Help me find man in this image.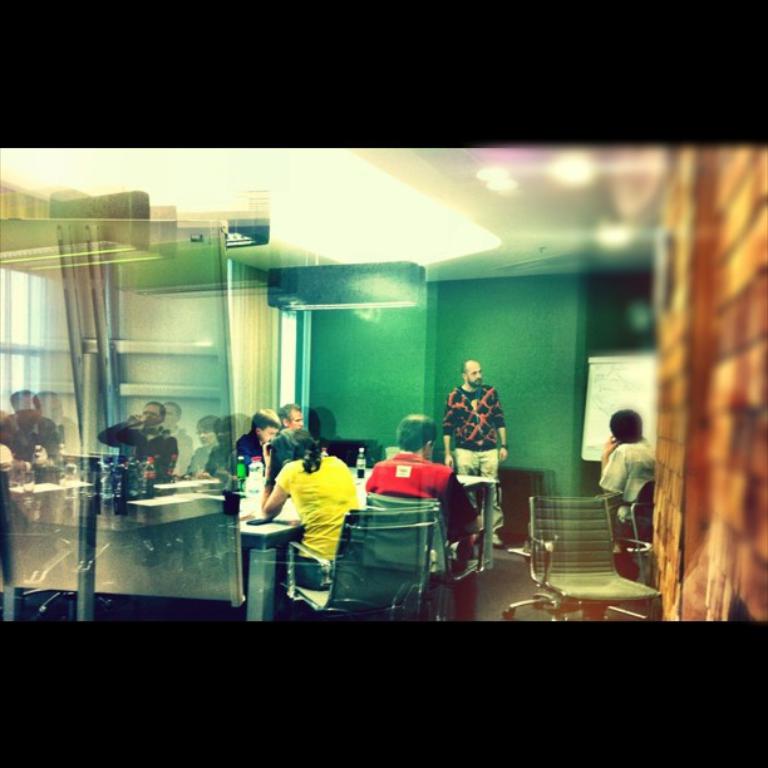
Found it: 277 403 309 439.
